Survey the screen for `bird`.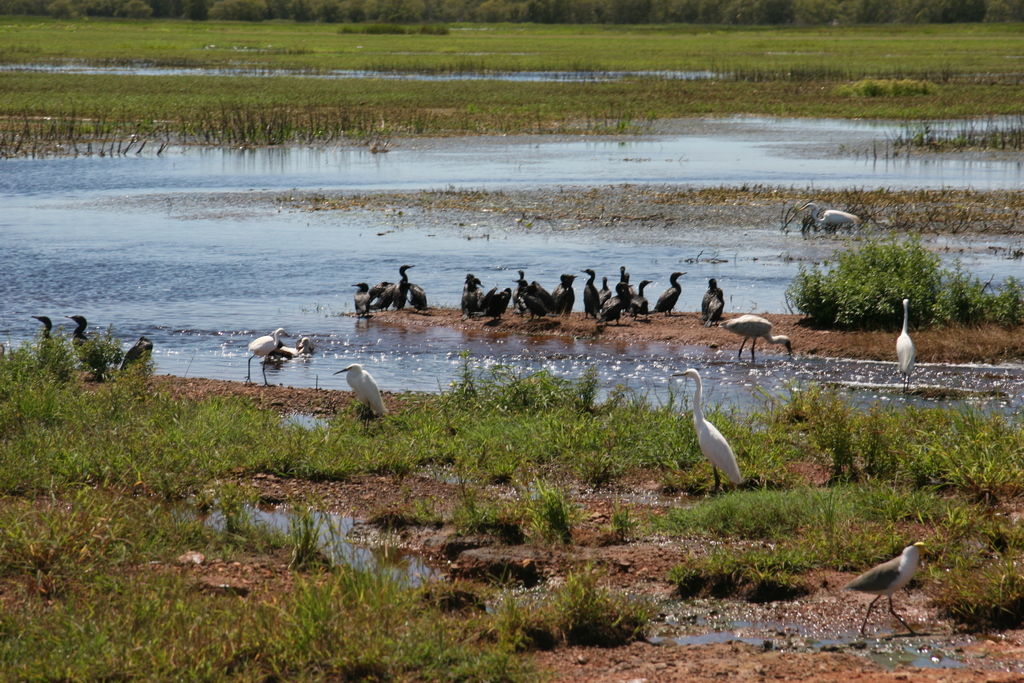
Survey found: x1=408, y1=281, x2=434, y2=309.
